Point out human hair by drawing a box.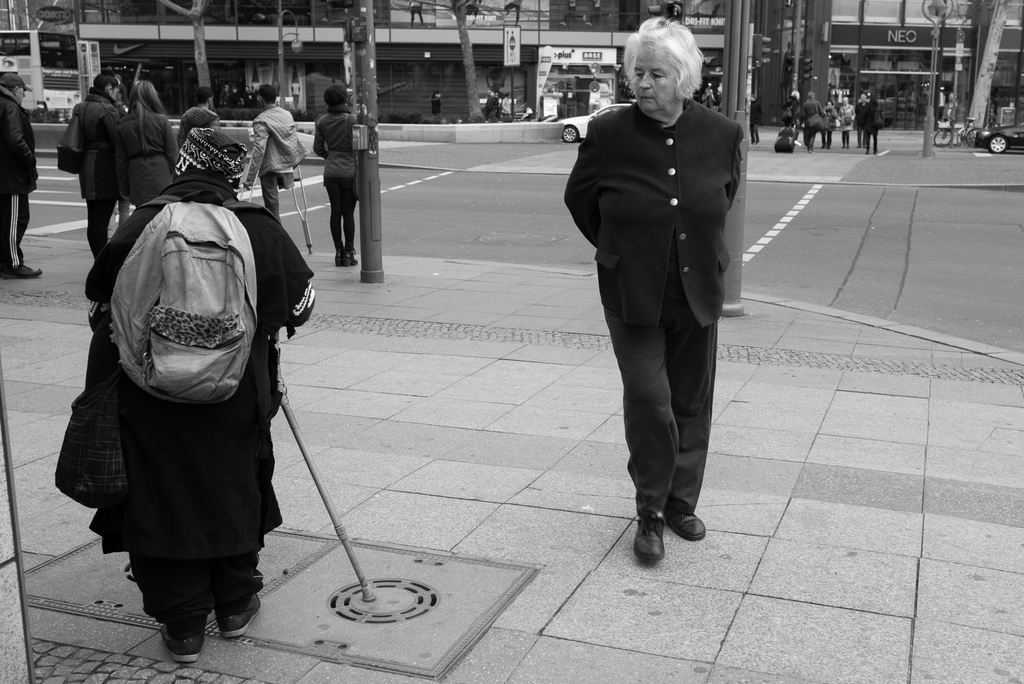
box(323, 83, 346, 108).
